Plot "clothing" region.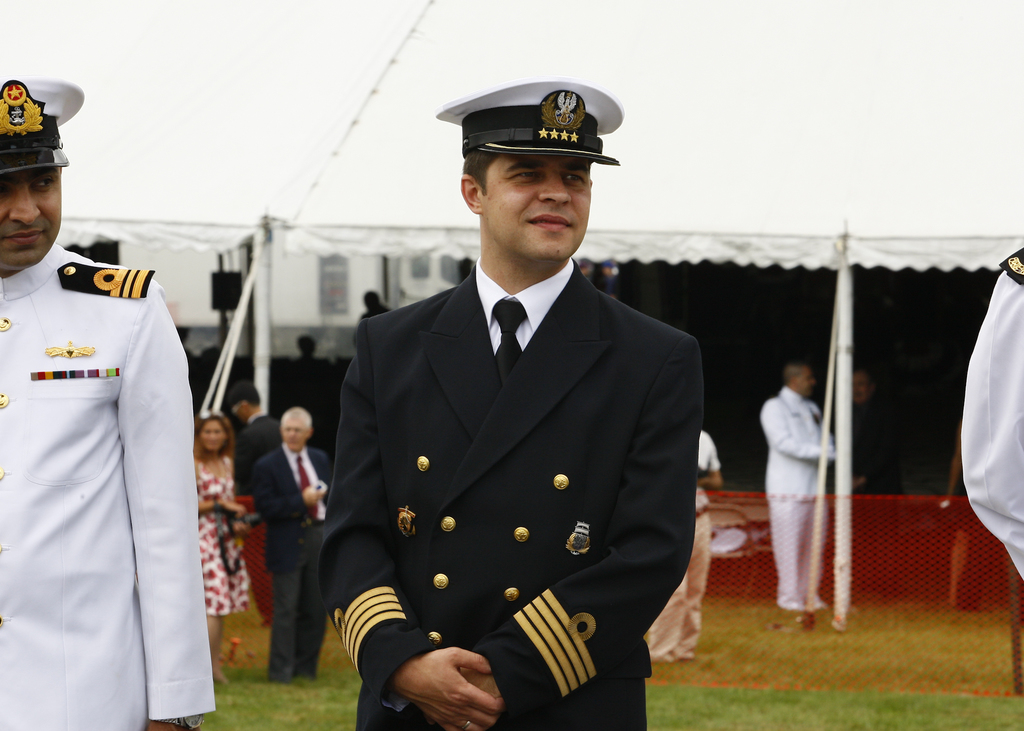
Plotted at select_region(250, 434, 342, 691).
